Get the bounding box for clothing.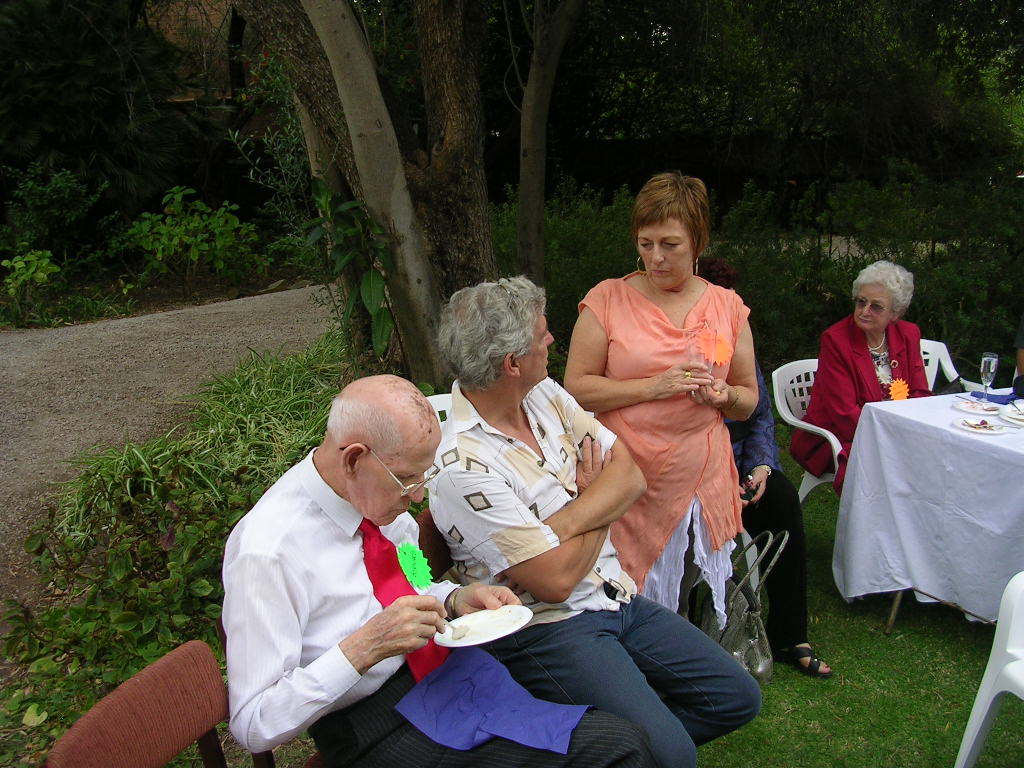
<bbox>577, 263, 745, 652</bbox>.
